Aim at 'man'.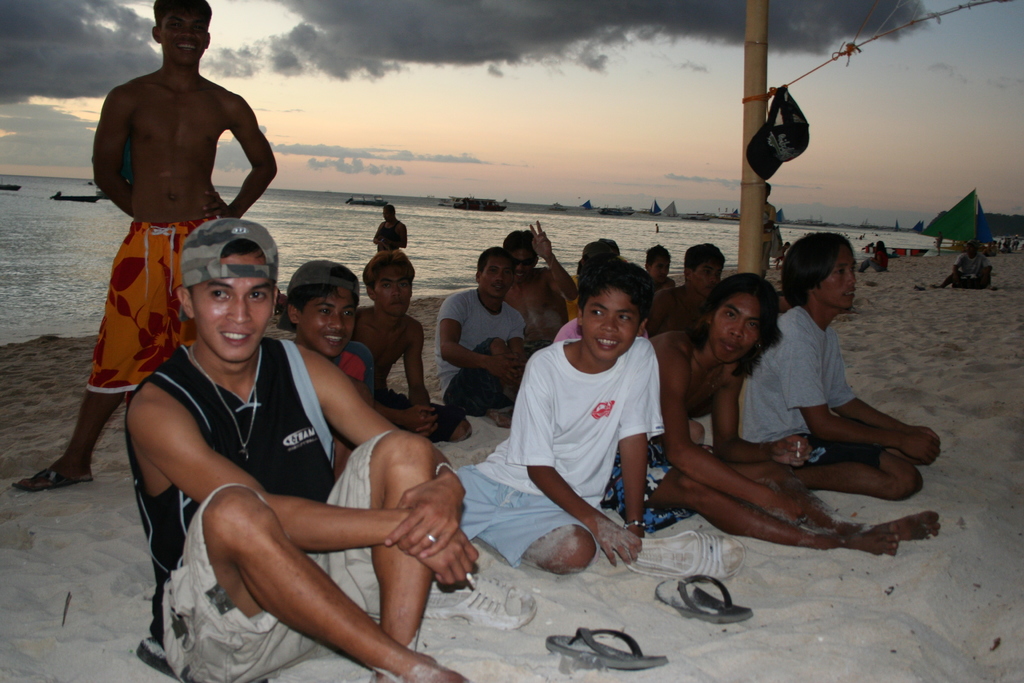
Aimed at [371,201,412,259].
